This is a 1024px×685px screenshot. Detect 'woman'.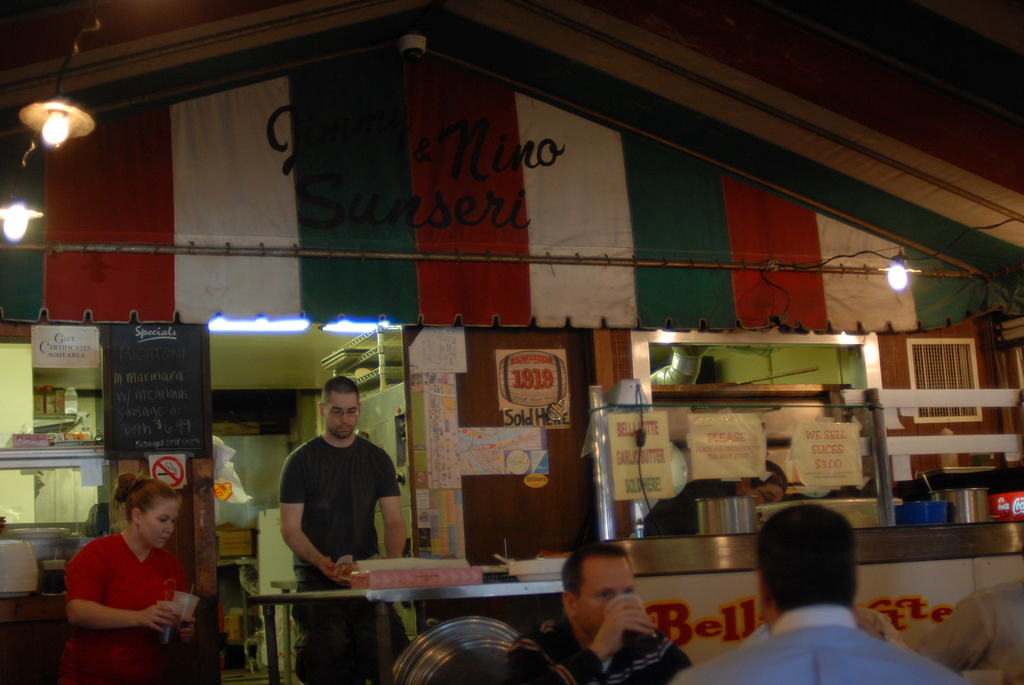
60 473 194 684.
